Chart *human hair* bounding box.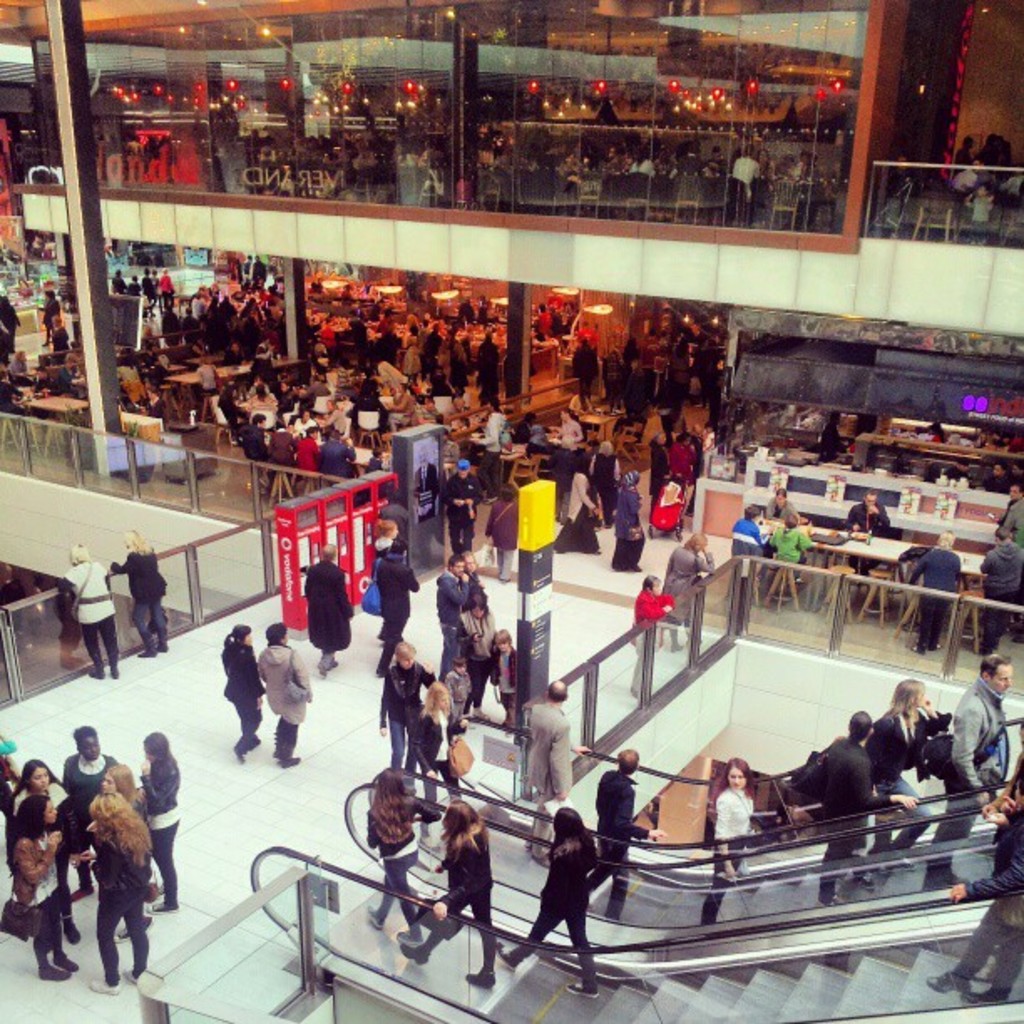
Charted: select_region(452, 653, 467, 673).
